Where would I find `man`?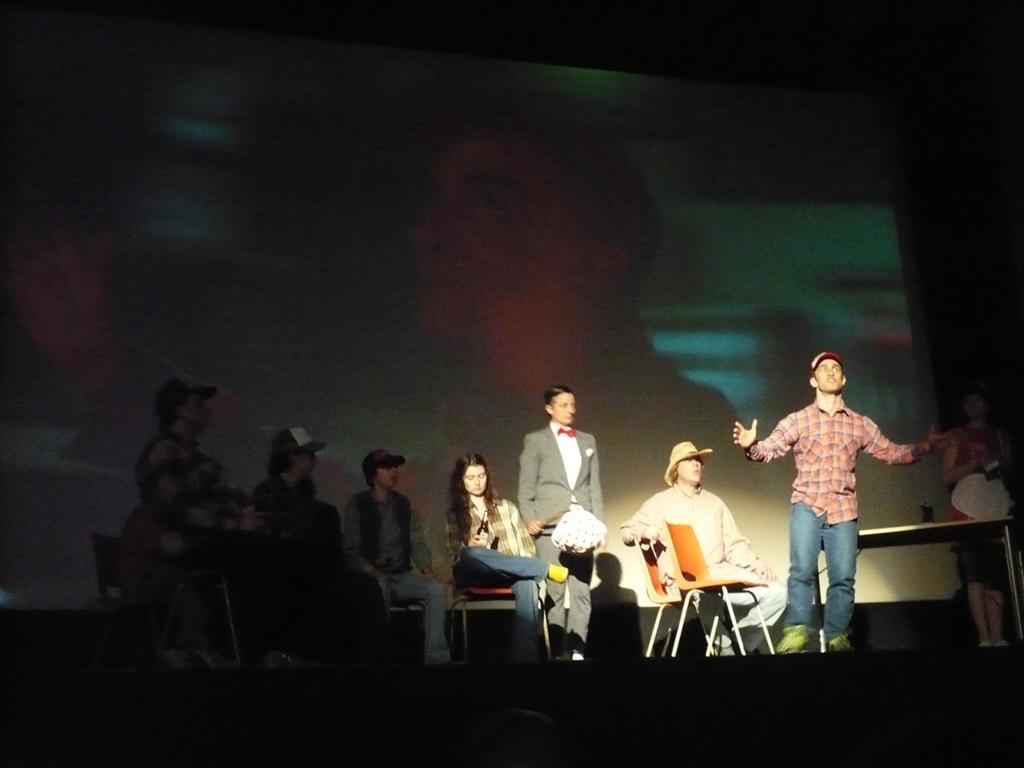
At <bbox>134, 377, 316, 670</bbox>.
